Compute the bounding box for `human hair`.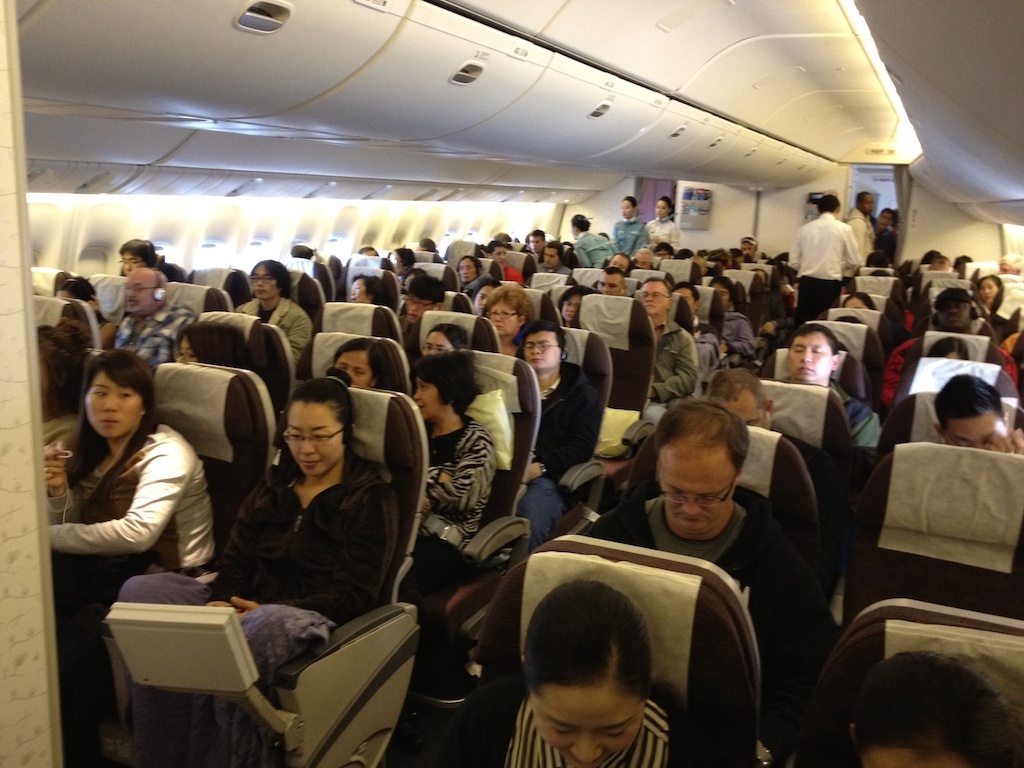
<bbox>327, 336, 406, 389</bbox>.
